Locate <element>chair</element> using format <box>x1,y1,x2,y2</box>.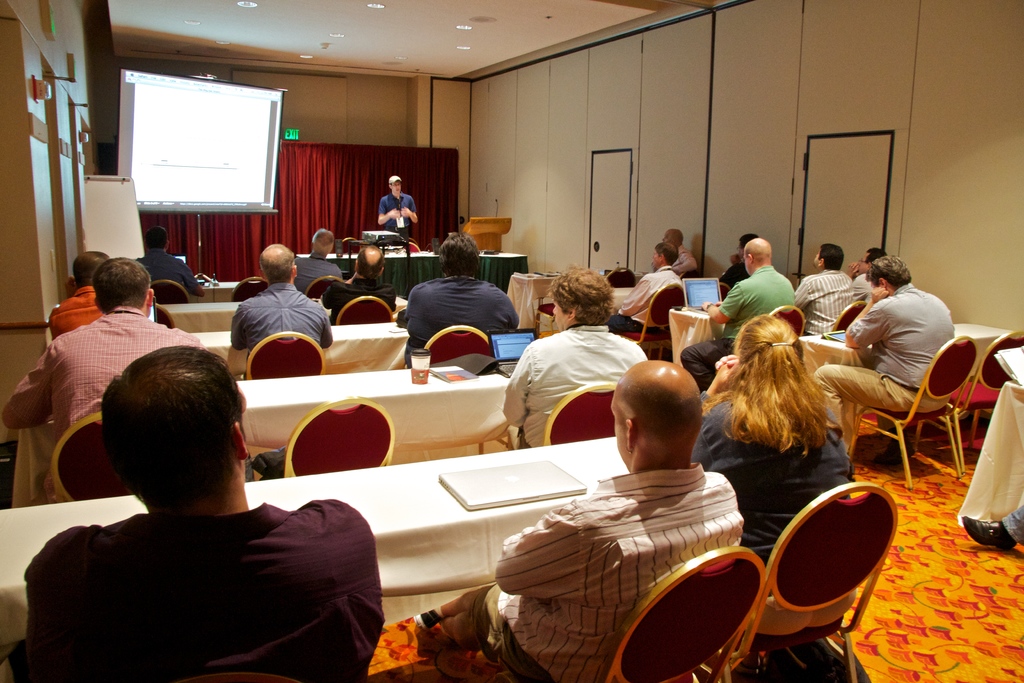
<box>829,302,870,331</box>.
